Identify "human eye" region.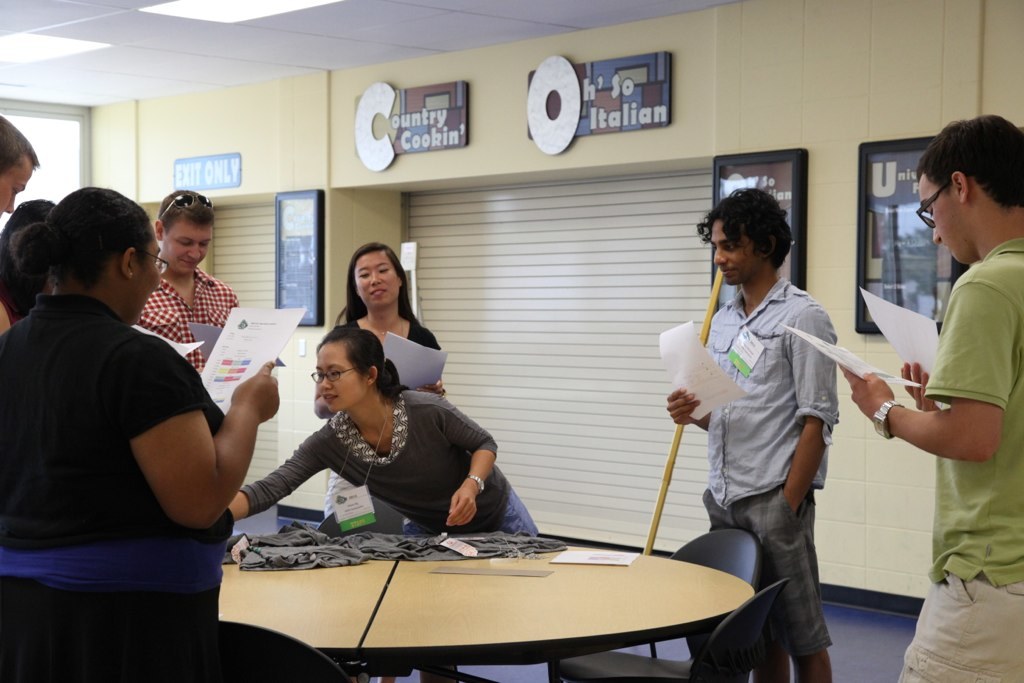
Region: [929,205,934,217].
